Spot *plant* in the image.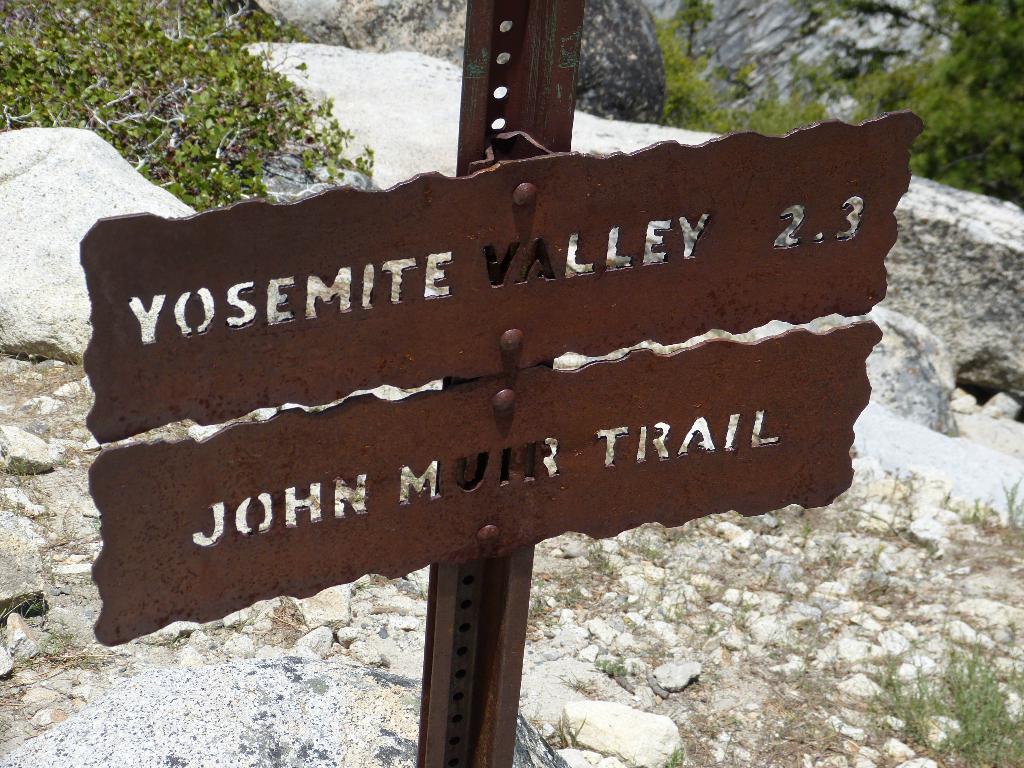
*plant* found at box=[691, 636, 853, 767].
